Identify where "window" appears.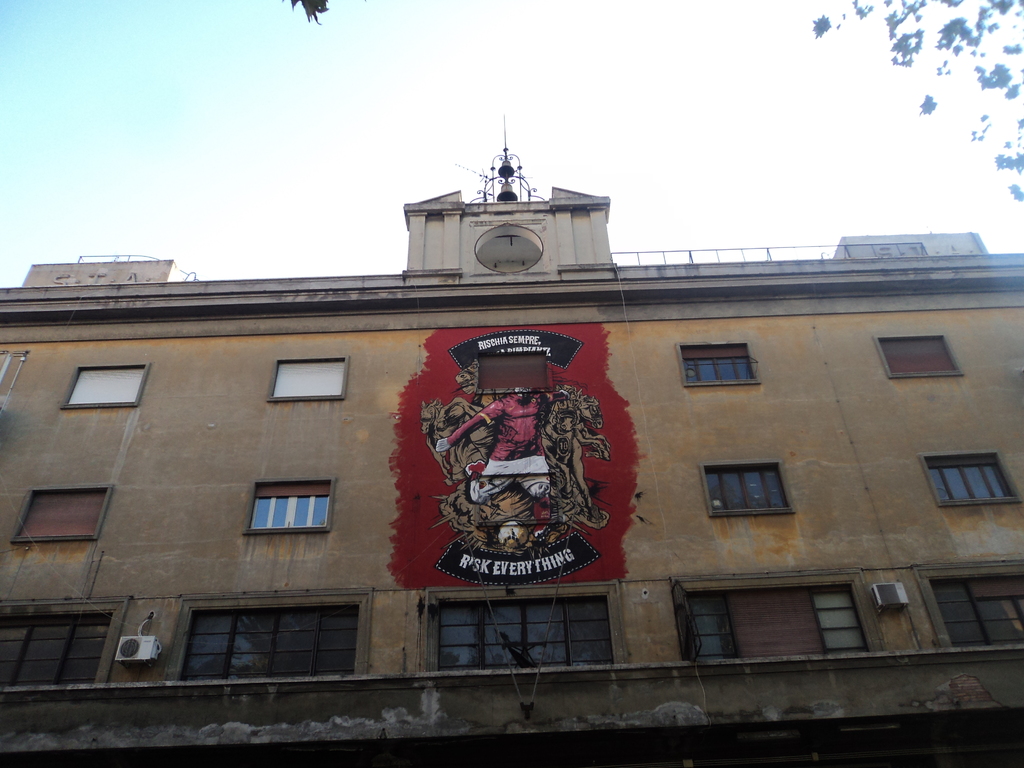
Appears at bbox=[877, 331, 961, 383].
